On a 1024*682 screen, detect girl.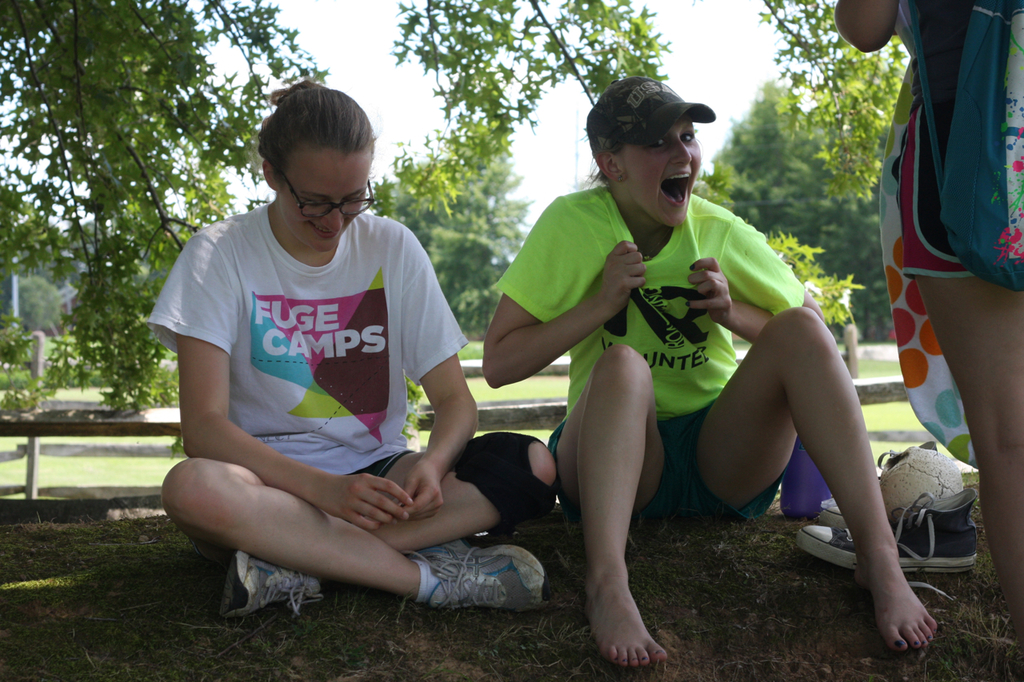
Rect(483, 78, 932, 669).
